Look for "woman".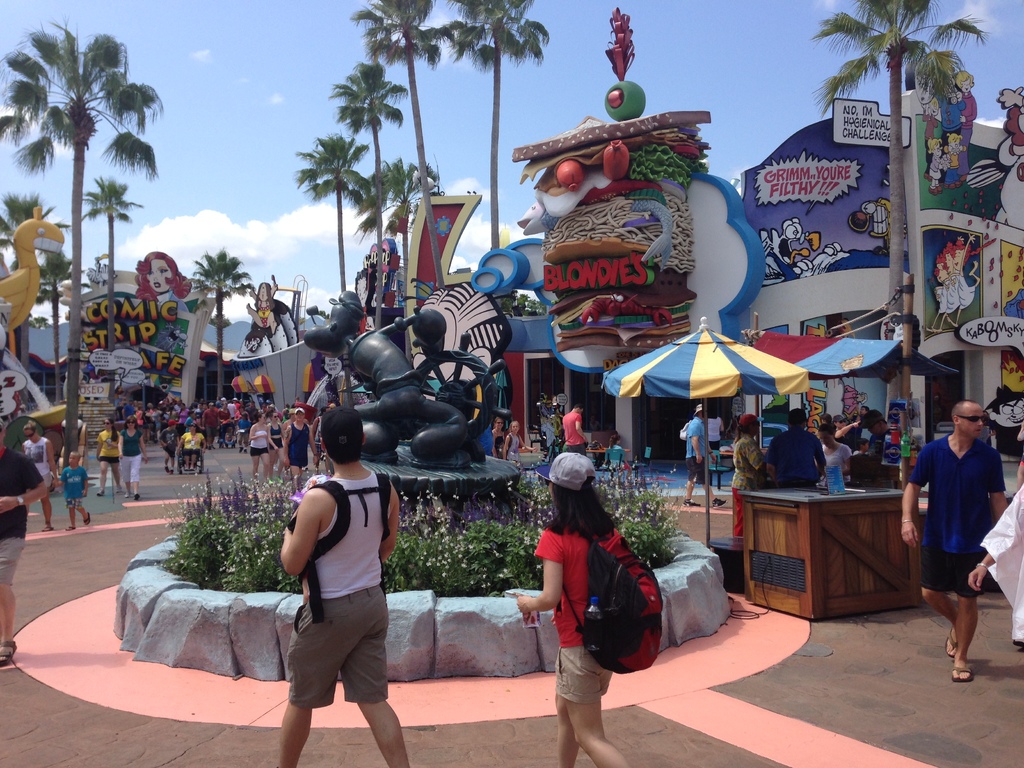
Found: 176,403,189,437.
